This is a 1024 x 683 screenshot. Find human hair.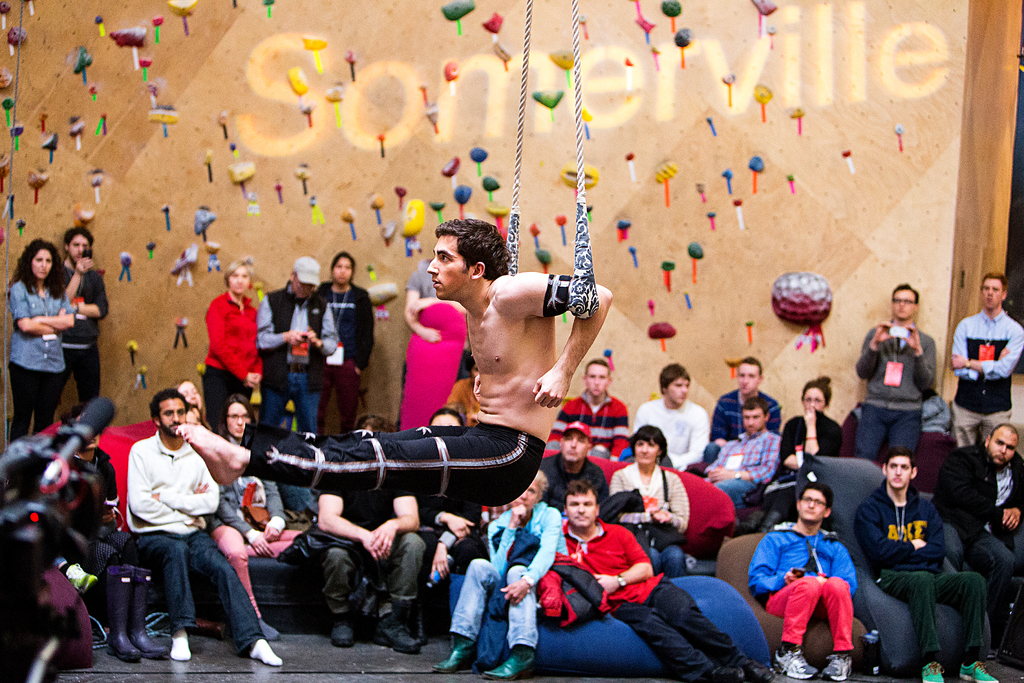
Bounding box: bbox(172, 375, 187, 389).
